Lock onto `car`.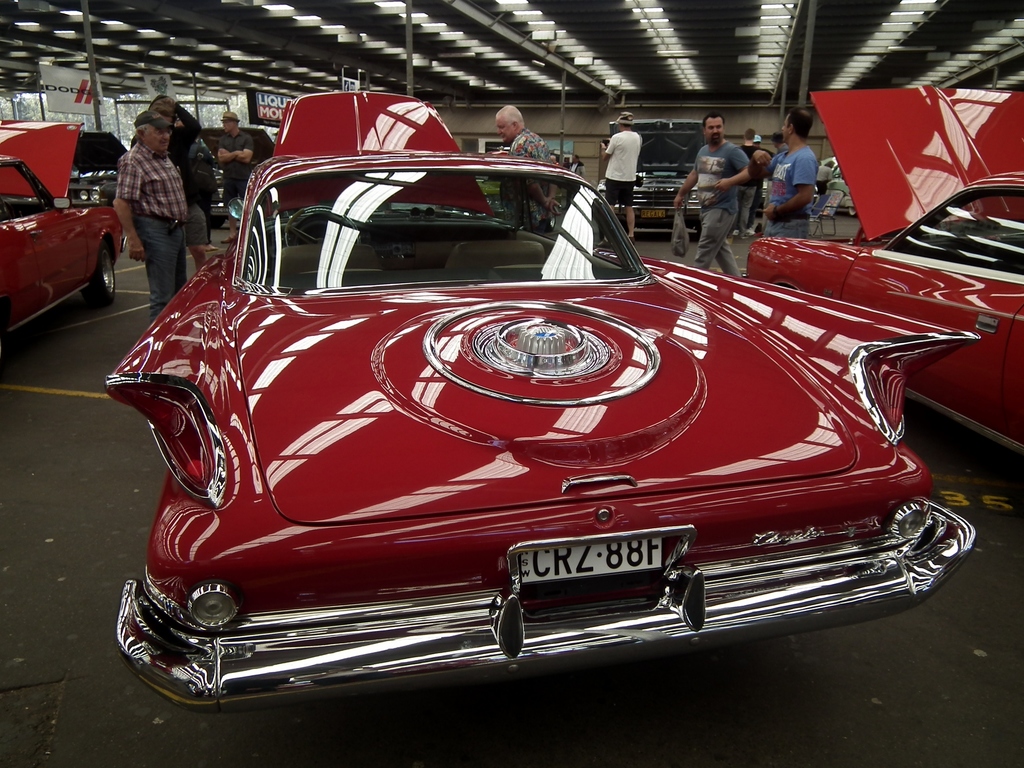
Locked: pyautogui.locateOnScreen(602, 121, 703, 235).
